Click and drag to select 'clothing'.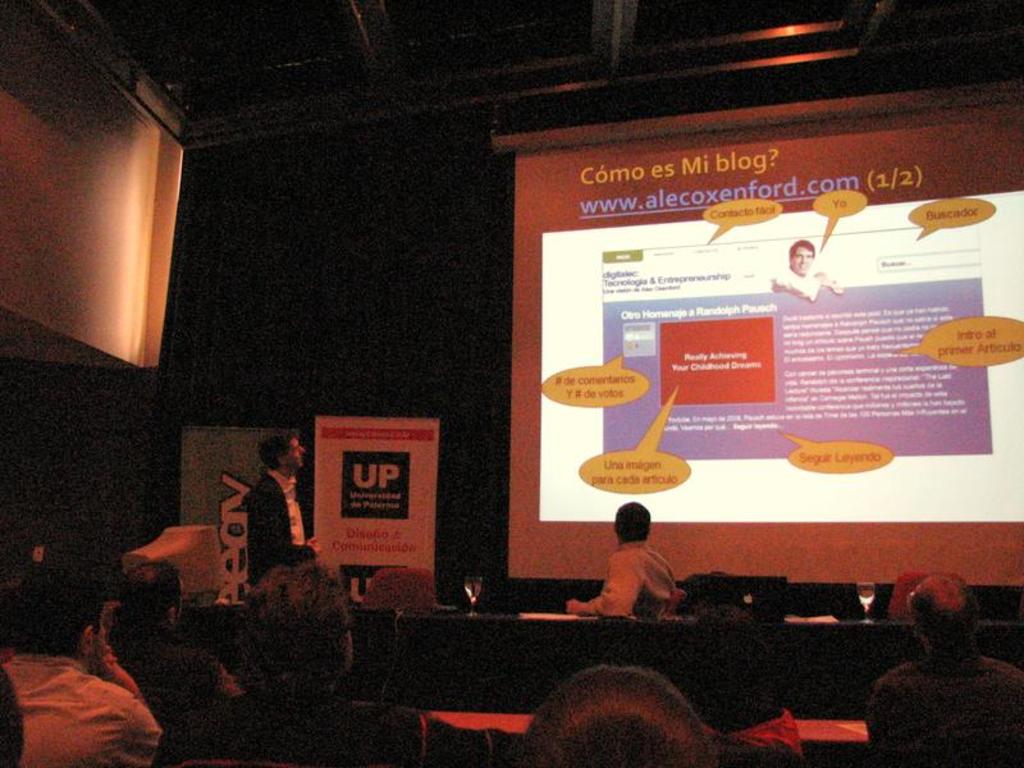
Selection: x1=865, y1=652, x2=1016, y2=765.
